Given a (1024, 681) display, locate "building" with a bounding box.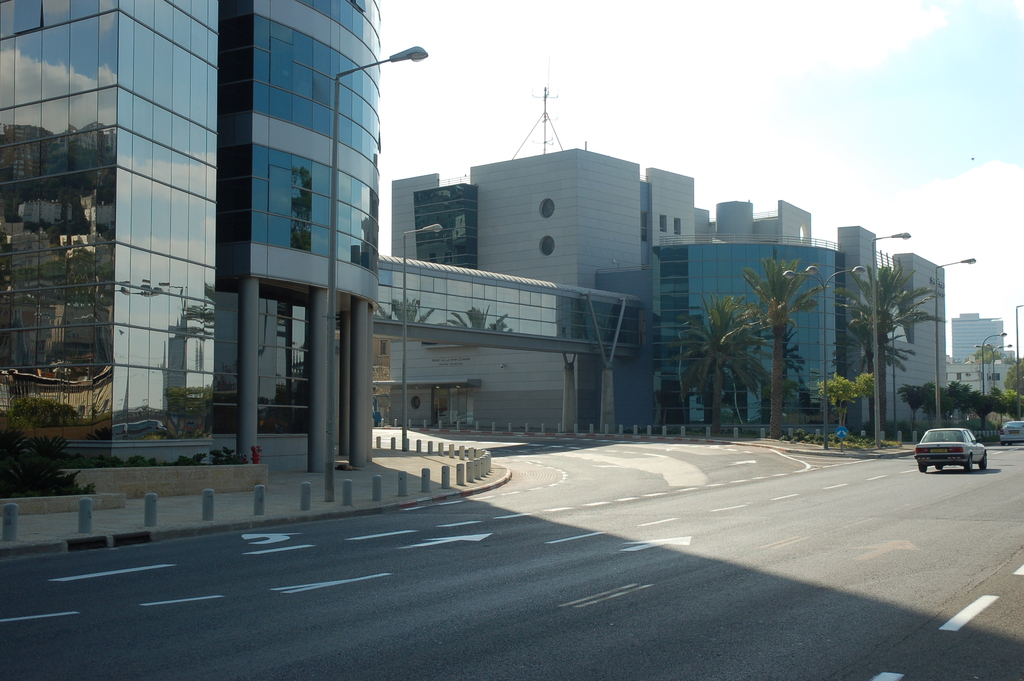
Located: box(378, 143, 954, 438).
